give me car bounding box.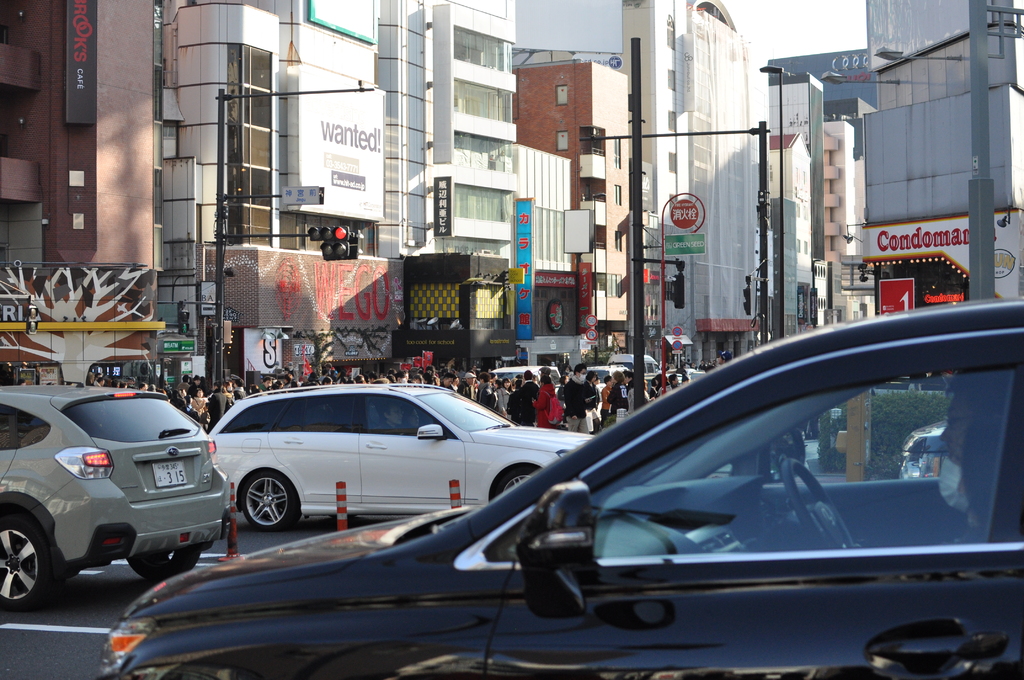
93:309:1023:679.
